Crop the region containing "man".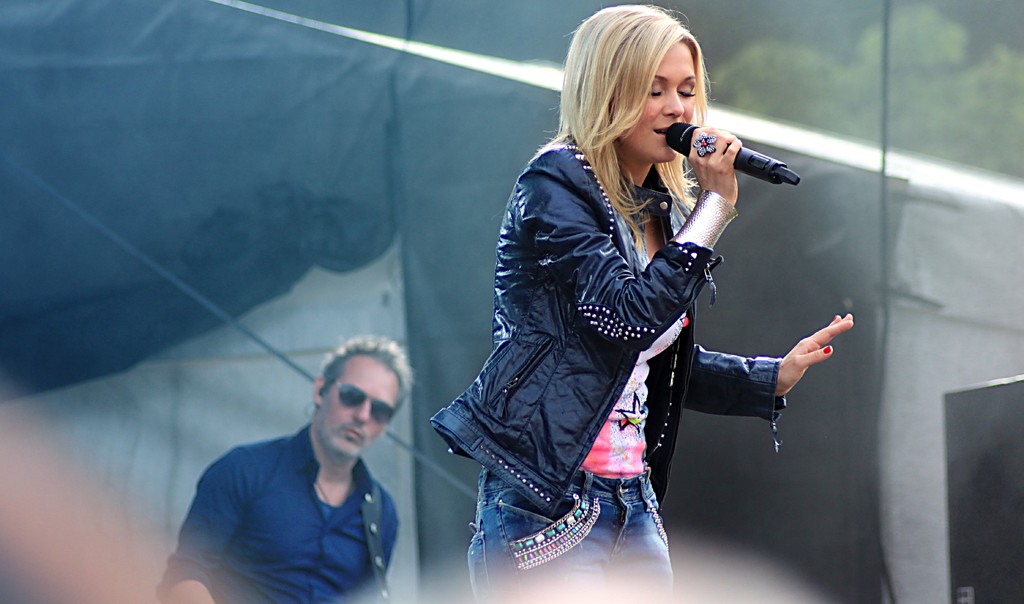
Crop region: box(173, 338, 429, 603).
